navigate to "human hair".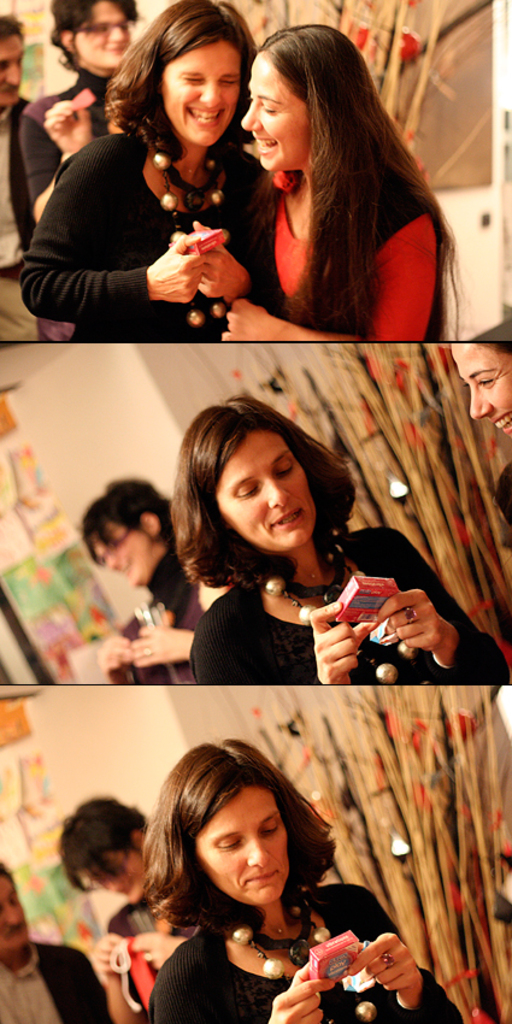
Navigation target: Rect(177, 390, 357, 590).
